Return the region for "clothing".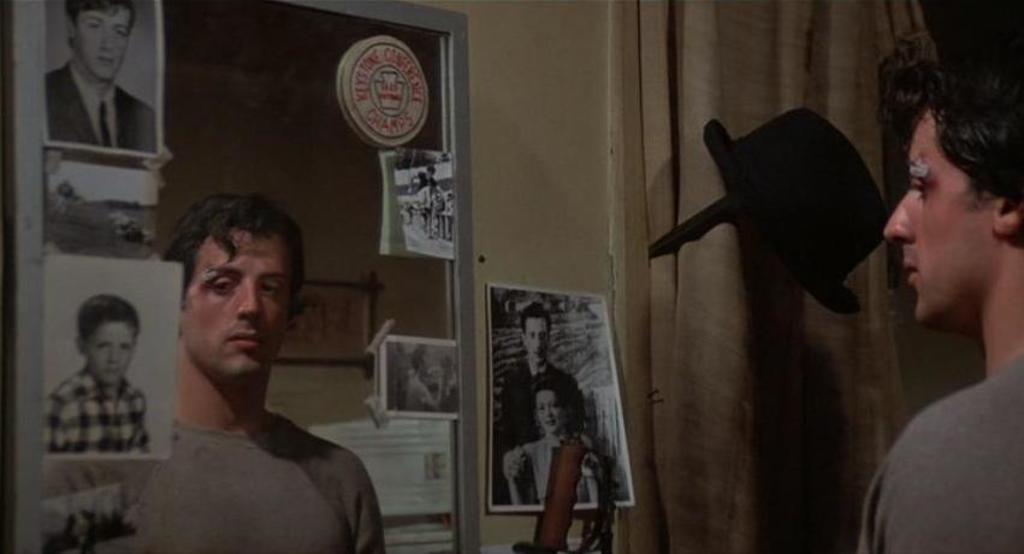
box(116, 317, 371, 546).
